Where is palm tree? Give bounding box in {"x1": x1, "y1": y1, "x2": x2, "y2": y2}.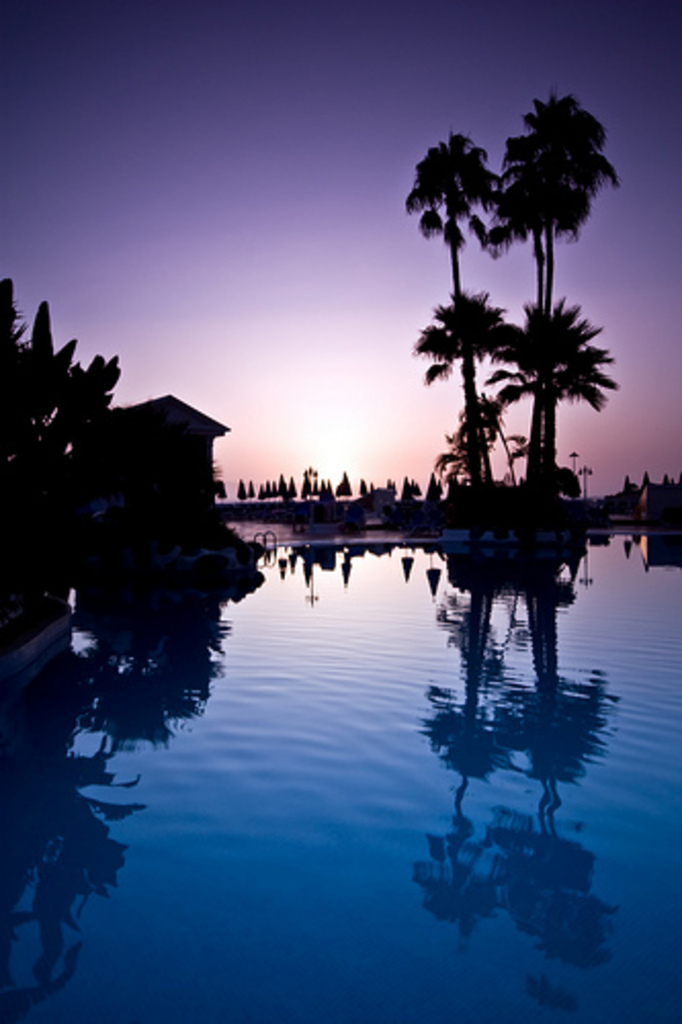
{"x1": 412, "y1": 287, "x2": 524, "y2": 514}.
